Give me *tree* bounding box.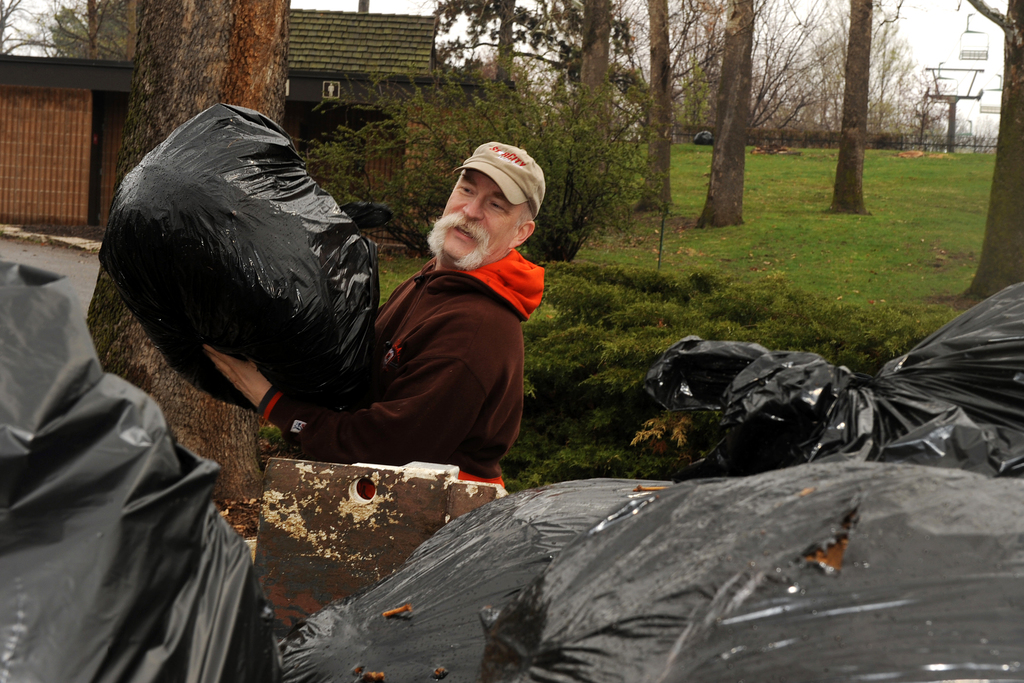
112 0 289 499.
